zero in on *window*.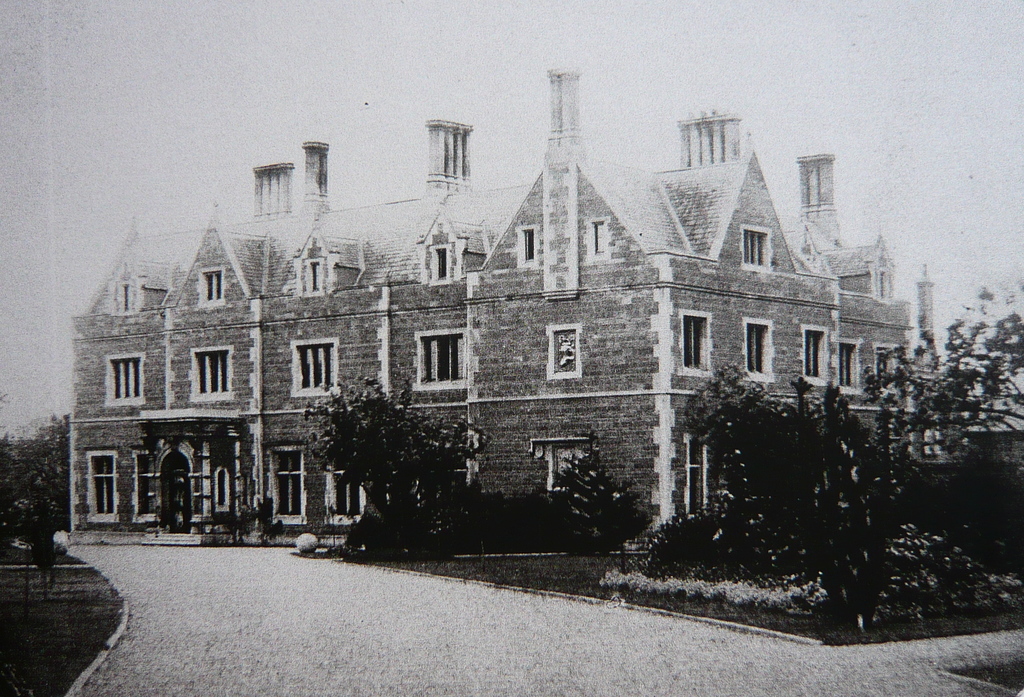
Zeroed in: left=673, top=117, right=742, bottom=164.
